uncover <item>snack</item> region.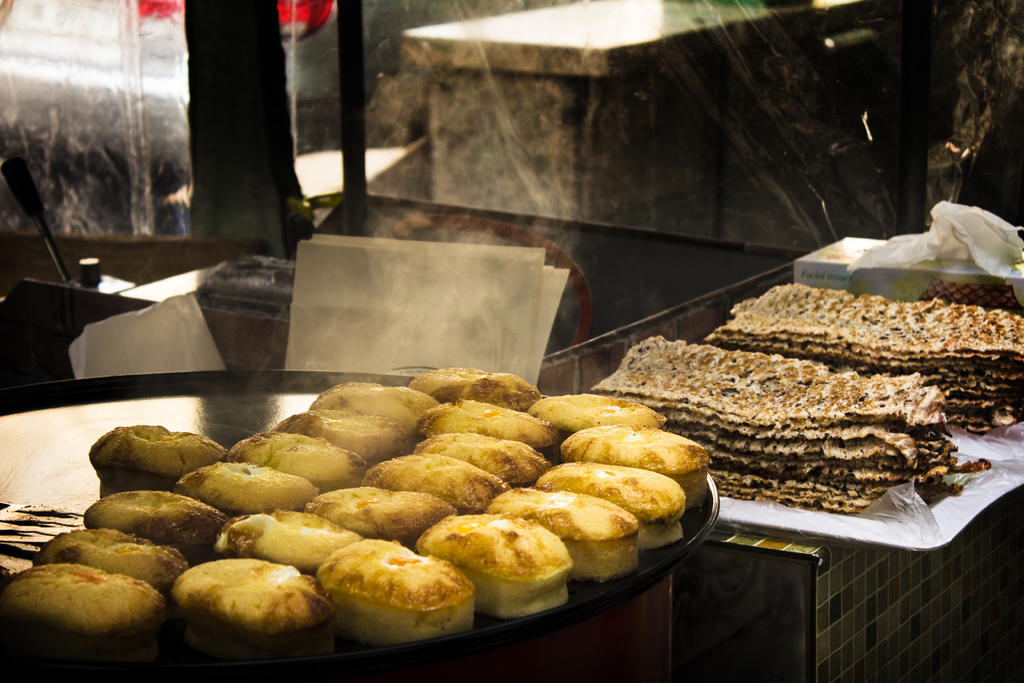
Uncovered: [166, 555, 322, 655].
